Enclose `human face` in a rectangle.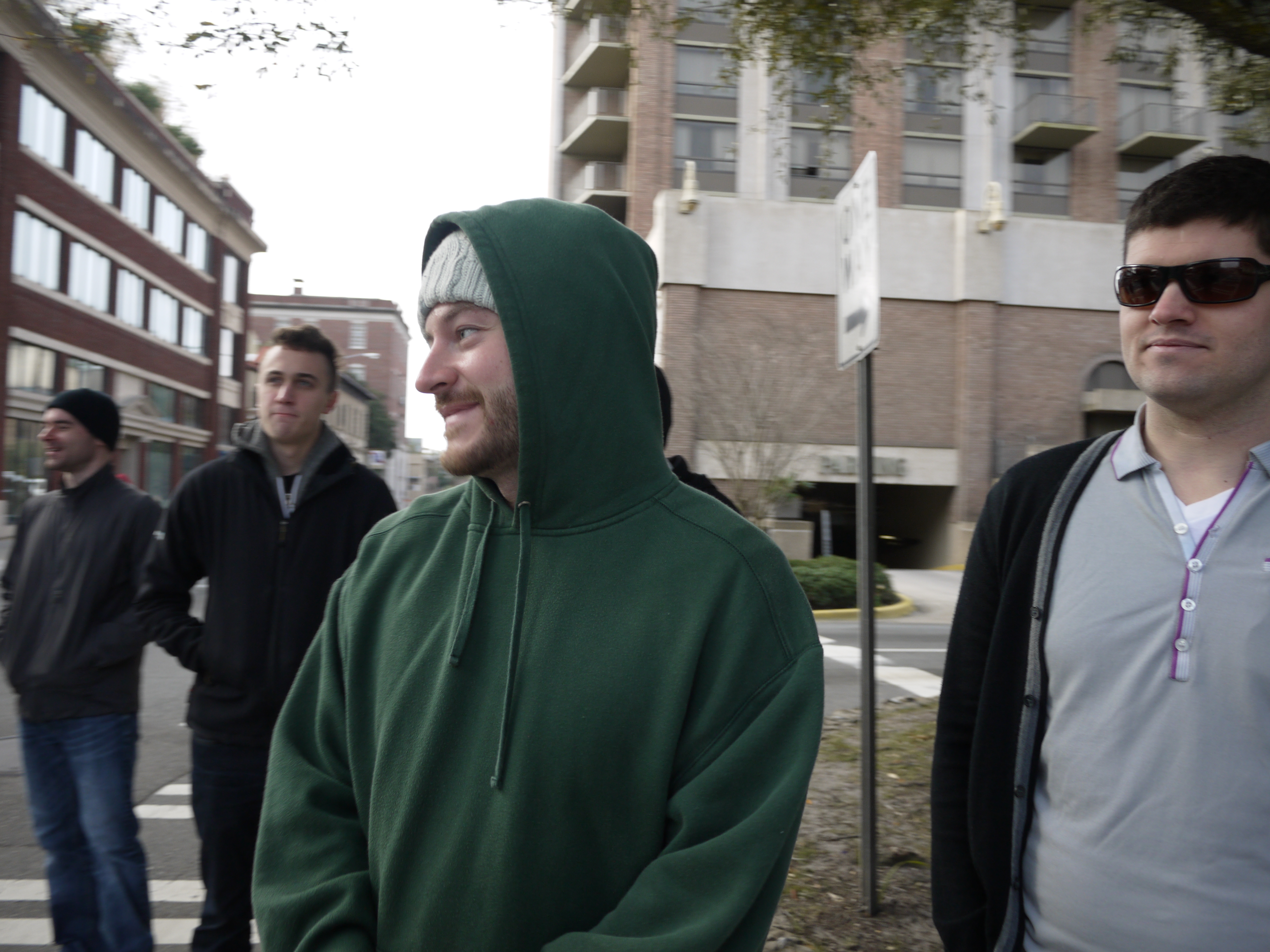
bbox=[12, 131, 30, 151].
